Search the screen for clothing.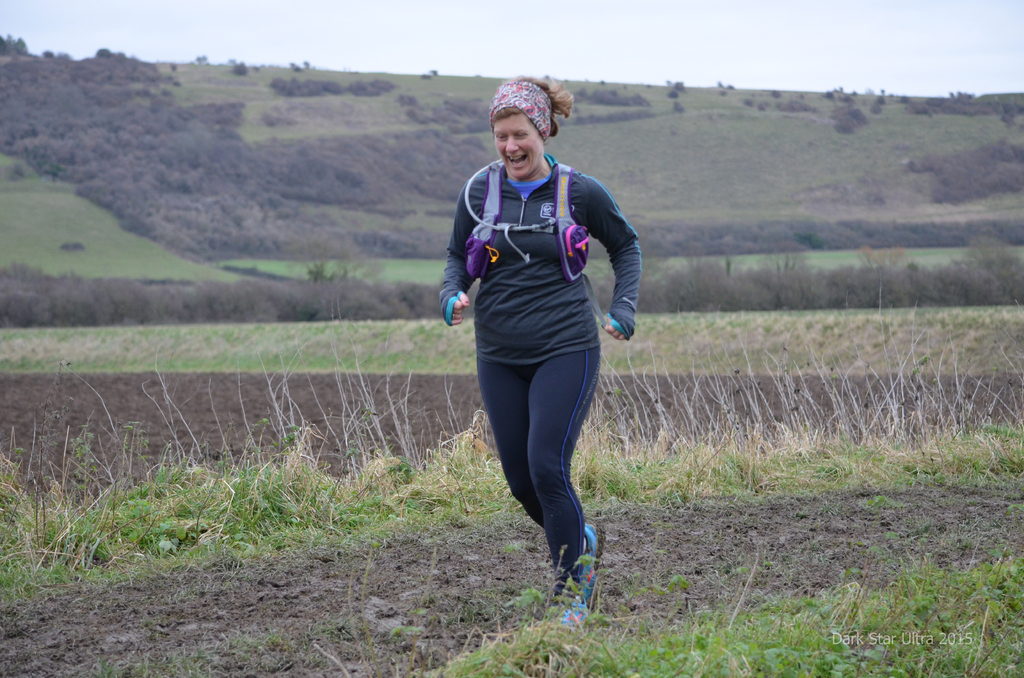
Found at [left=441, top=124, right=630, bottom=503].
